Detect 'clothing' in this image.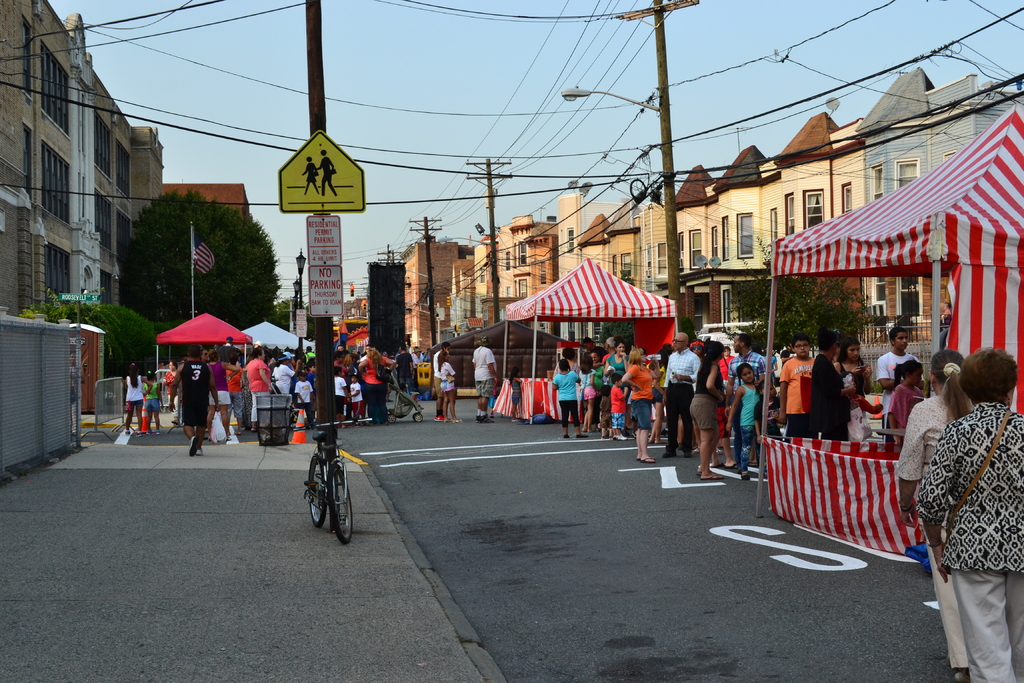
Detection: [627, 363, 653, 429].
